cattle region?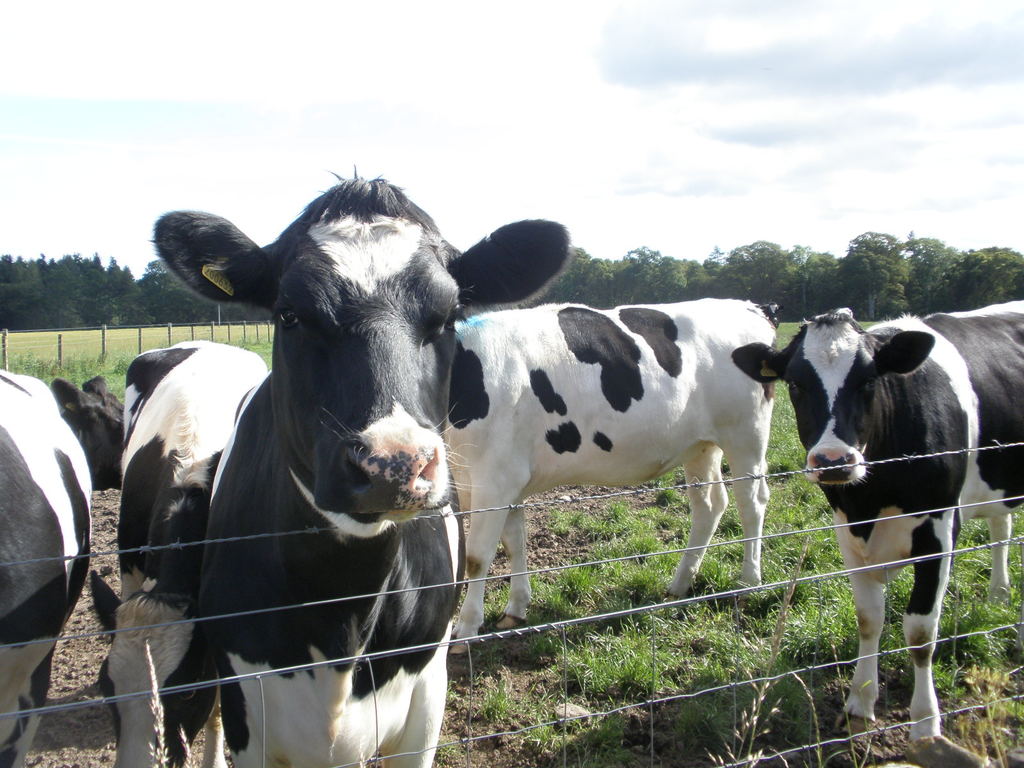
x1=786, y1=281, x2=1007, y2=748
